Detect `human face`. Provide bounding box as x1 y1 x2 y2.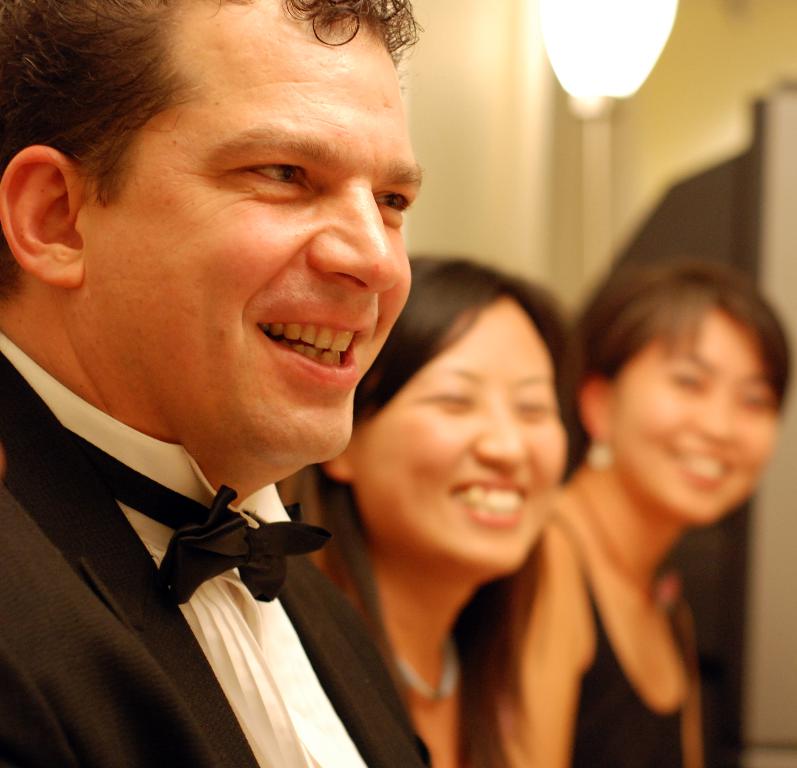
609 308 779 527.
